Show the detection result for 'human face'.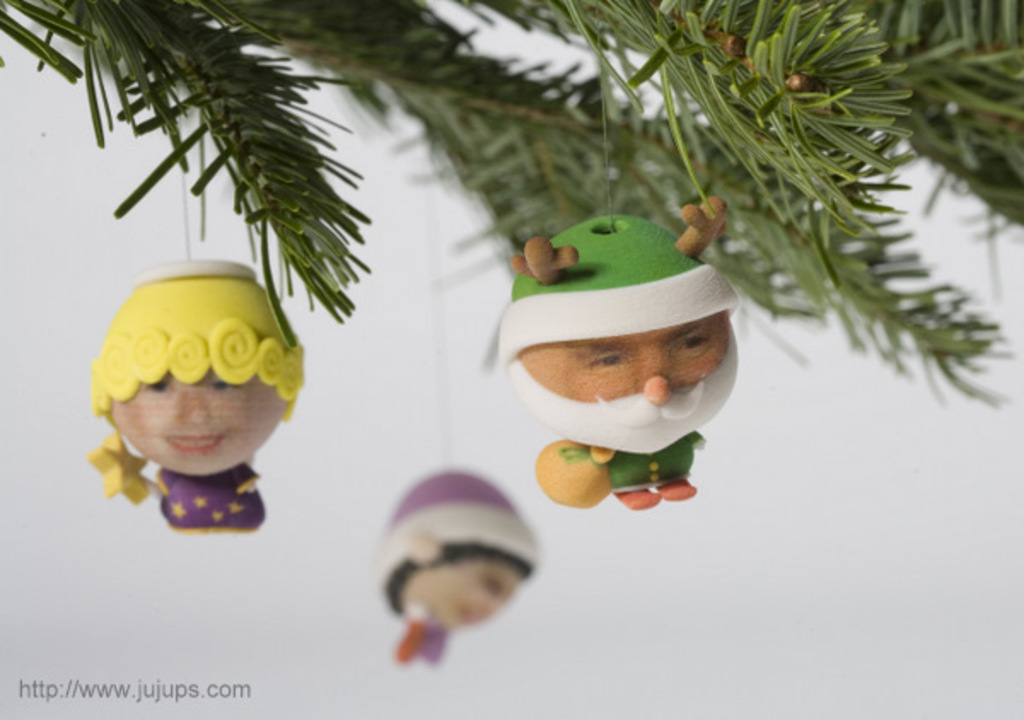
515, 331, 742, 457.
